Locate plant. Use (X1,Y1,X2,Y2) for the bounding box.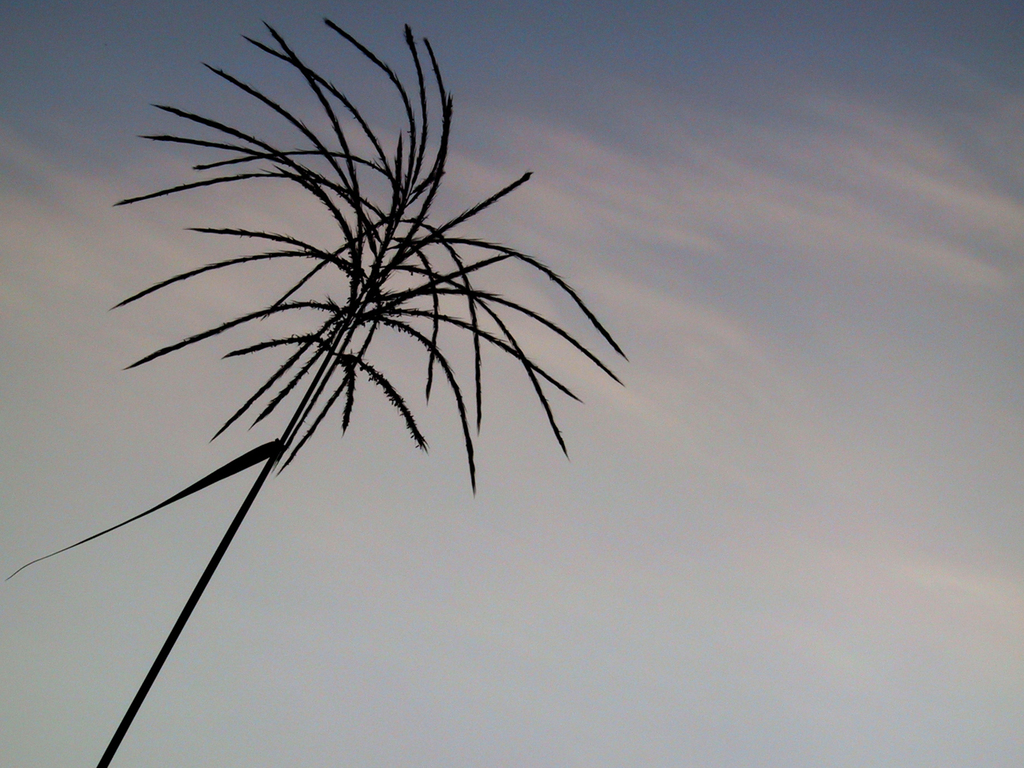
(70,0,670,748).
